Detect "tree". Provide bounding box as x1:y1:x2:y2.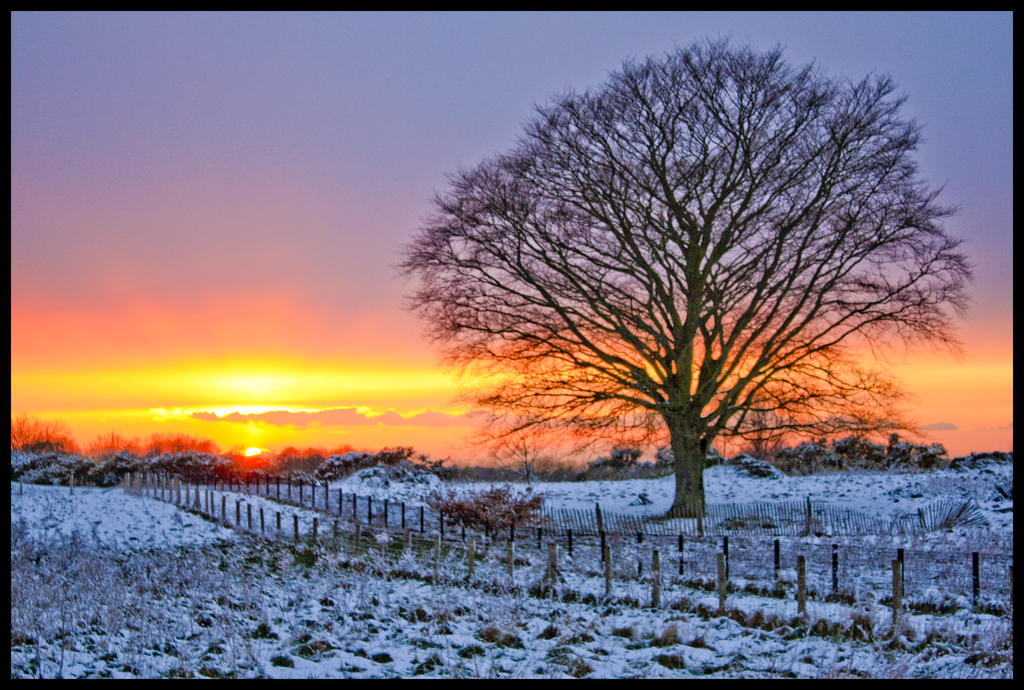
8:413:73:454.
